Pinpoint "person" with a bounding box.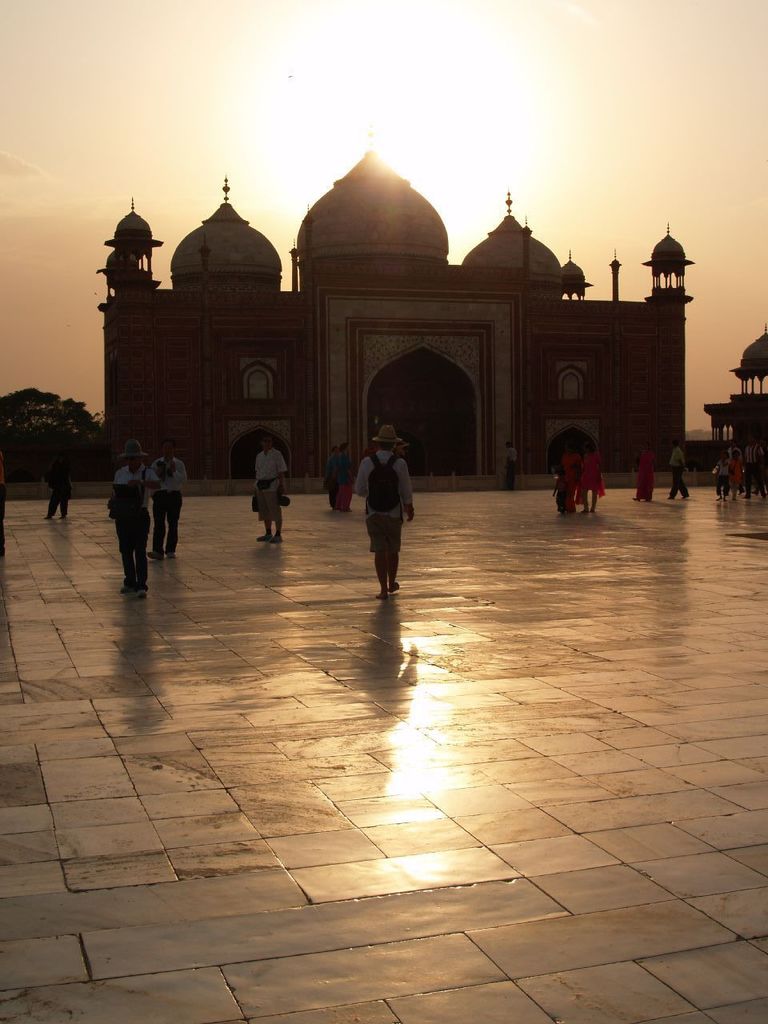
x1=396 y1=435 x2=412 y2=456.
